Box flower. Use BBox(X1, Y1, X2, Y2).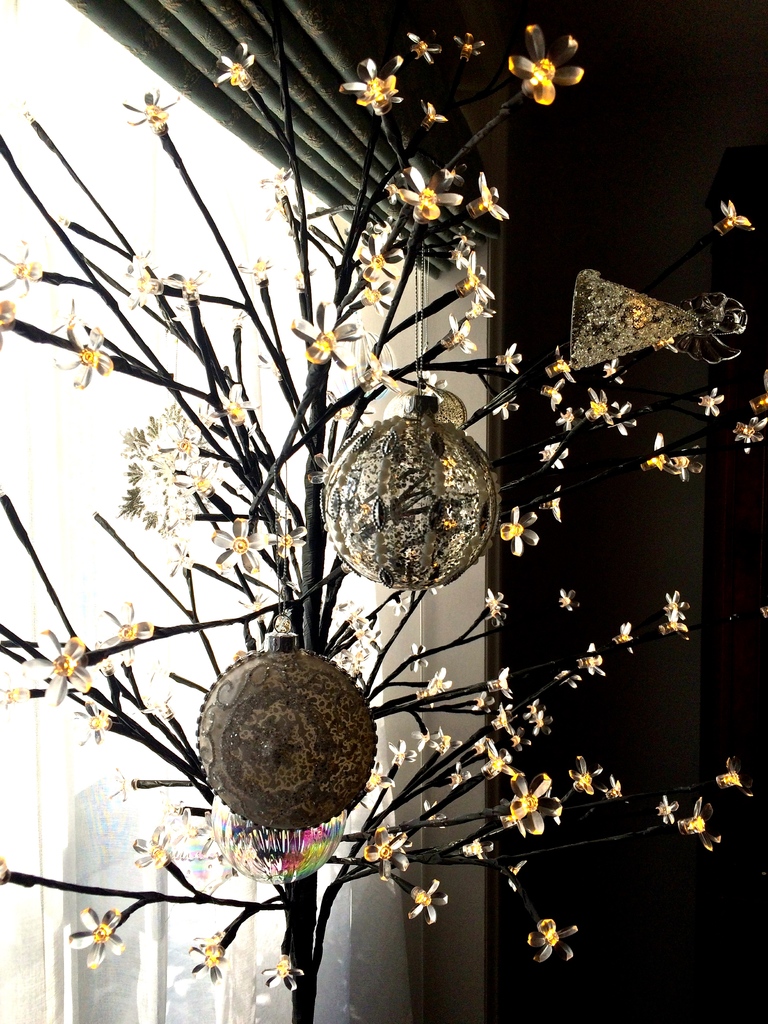
BBox(557, 404, 576, 431).
